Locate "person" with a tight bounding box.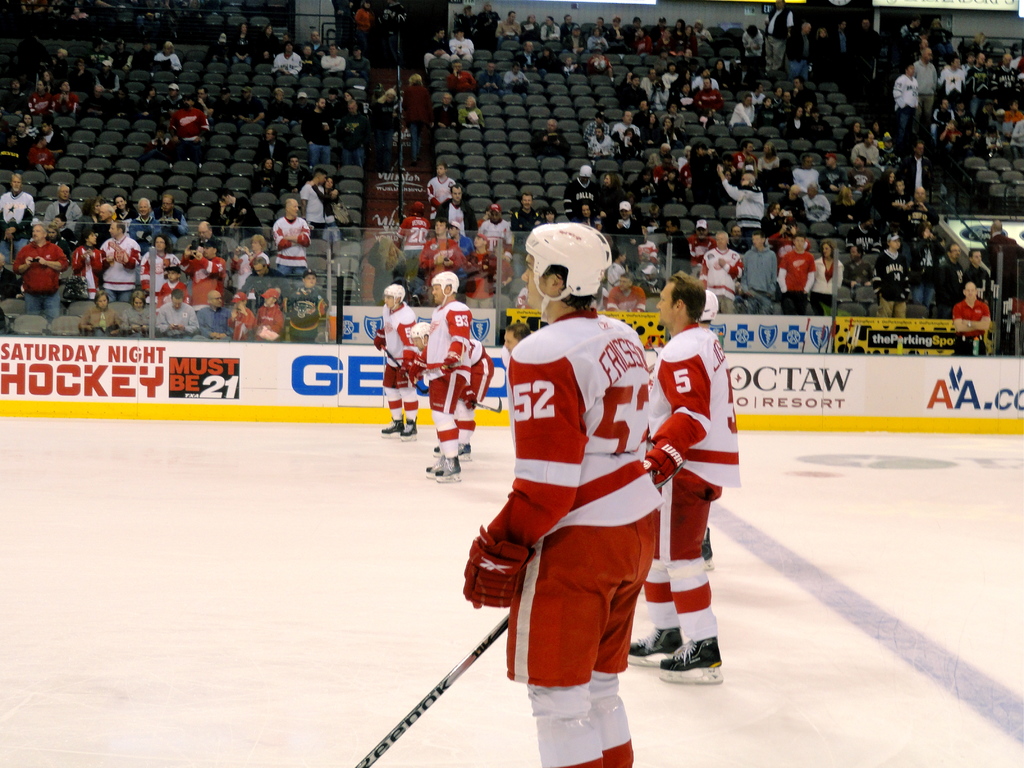
640, 116, 666, 147.
